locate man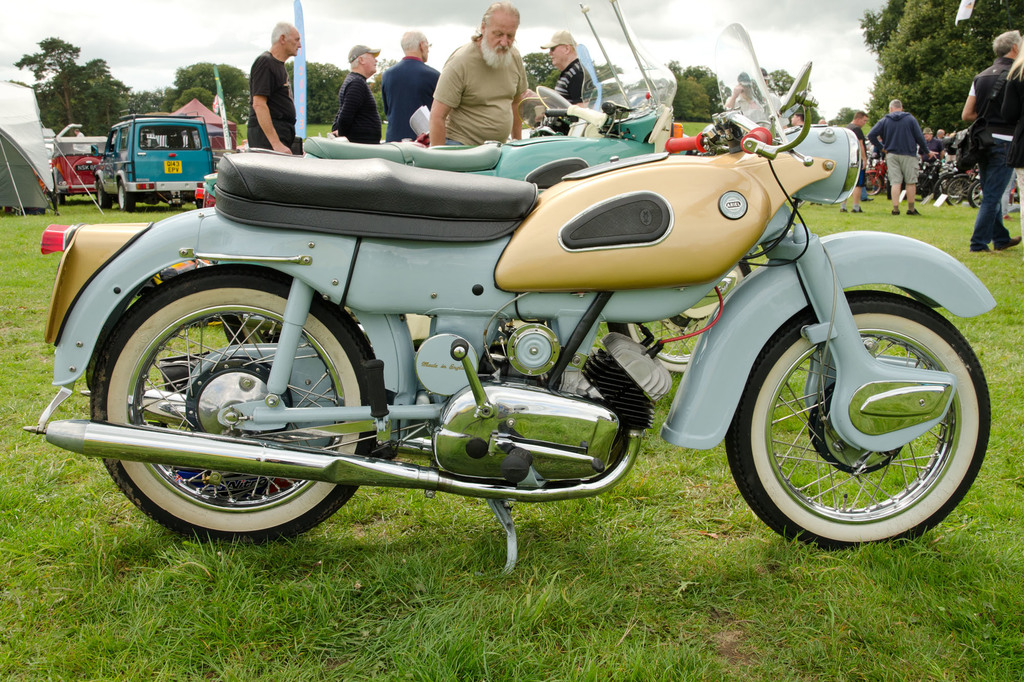
(x1=326, y1=43, x2=383, y2=147)
